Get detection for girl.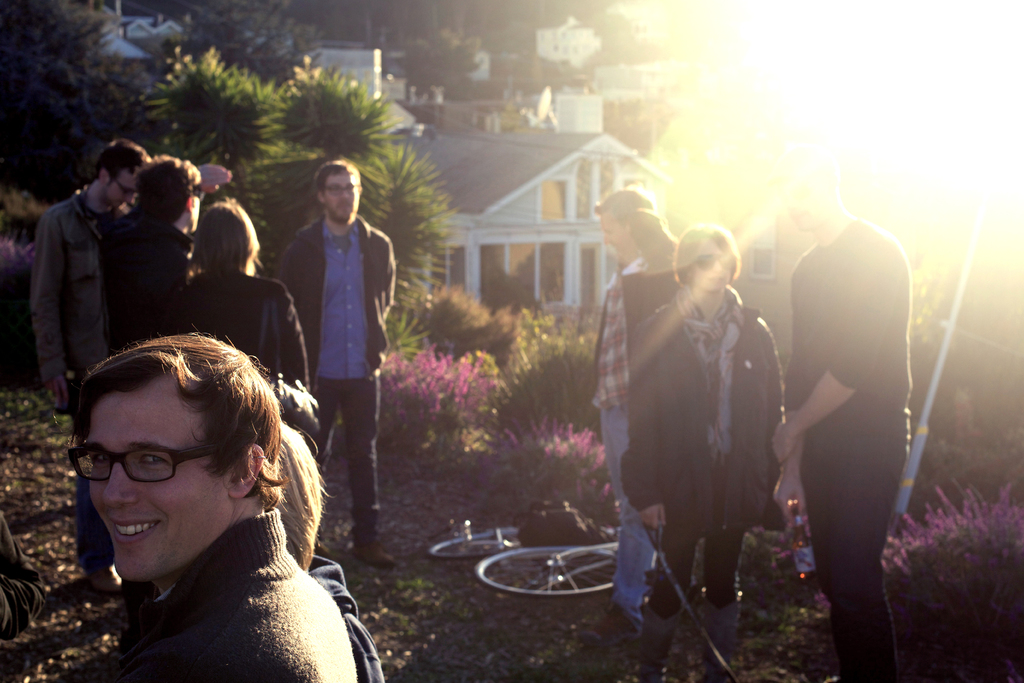
Detection: 620:231:776:682.
